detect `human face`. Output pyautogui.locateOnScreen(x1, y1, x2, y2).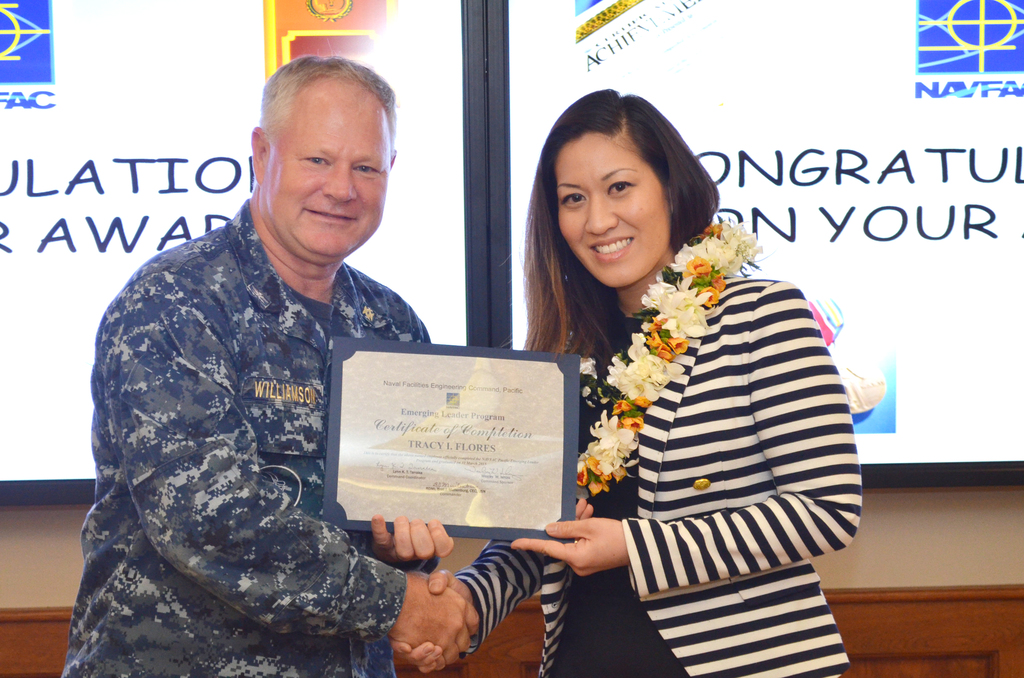
pyautogui.locateOnScreen(265, 86, 388, 262).
